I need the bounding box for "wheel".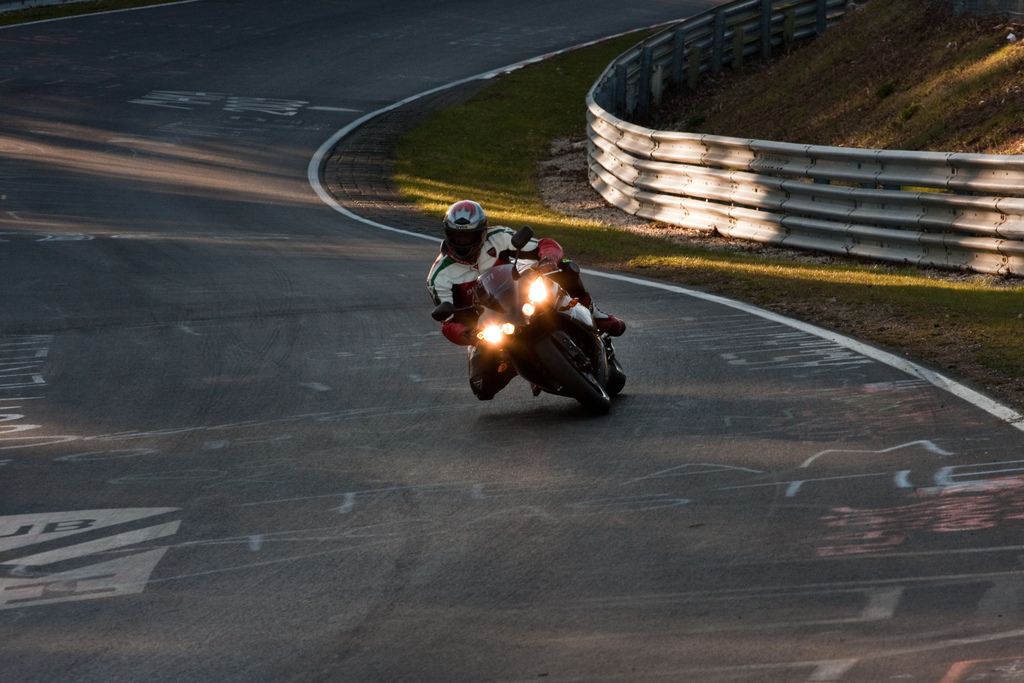
Here it is: l=609, t=358, r=626, b=391.
